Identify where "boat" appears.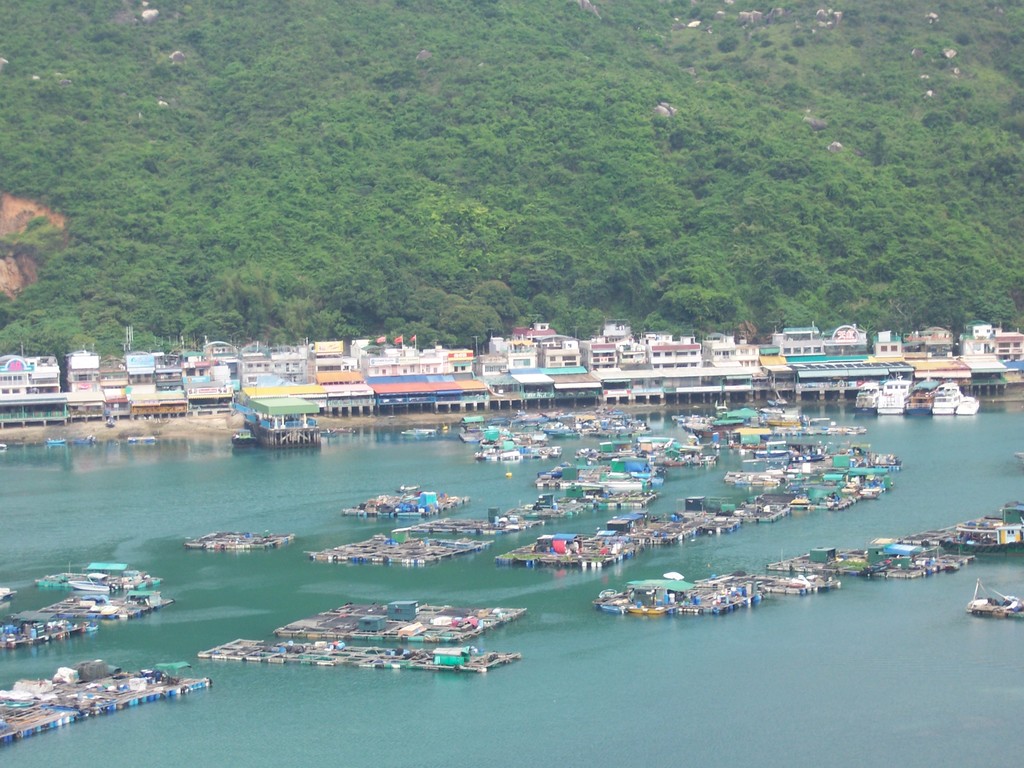
Appears at [x1=402, y1=425, x2=439, y2=437].
